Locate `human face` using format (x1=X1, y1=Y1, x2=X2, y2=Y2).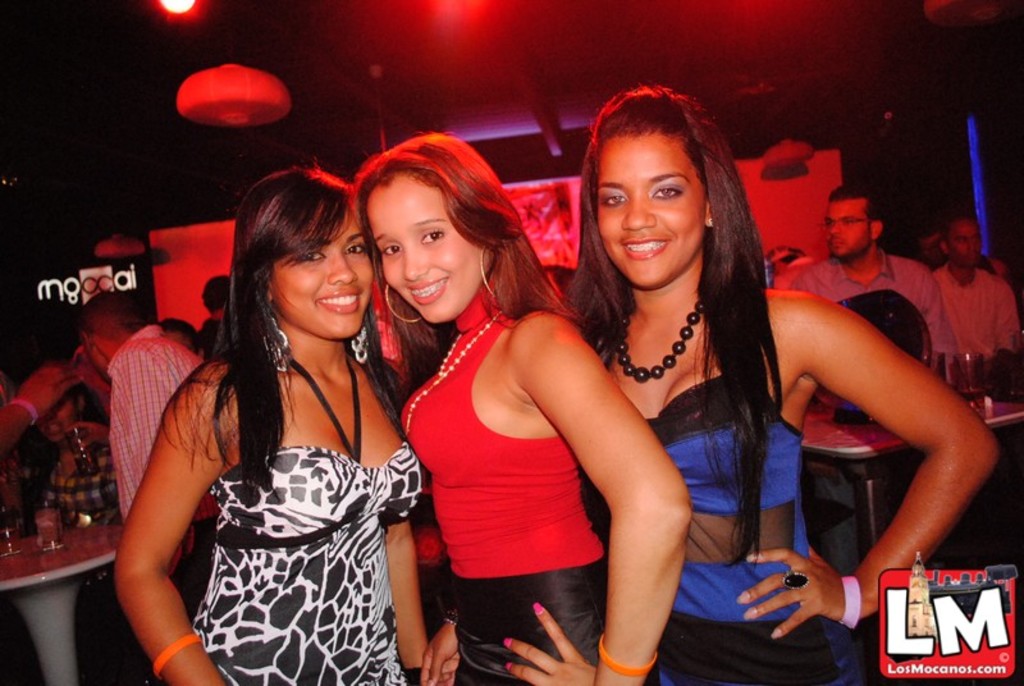
(x1=371, y1=169, x2=479, y2=323).
